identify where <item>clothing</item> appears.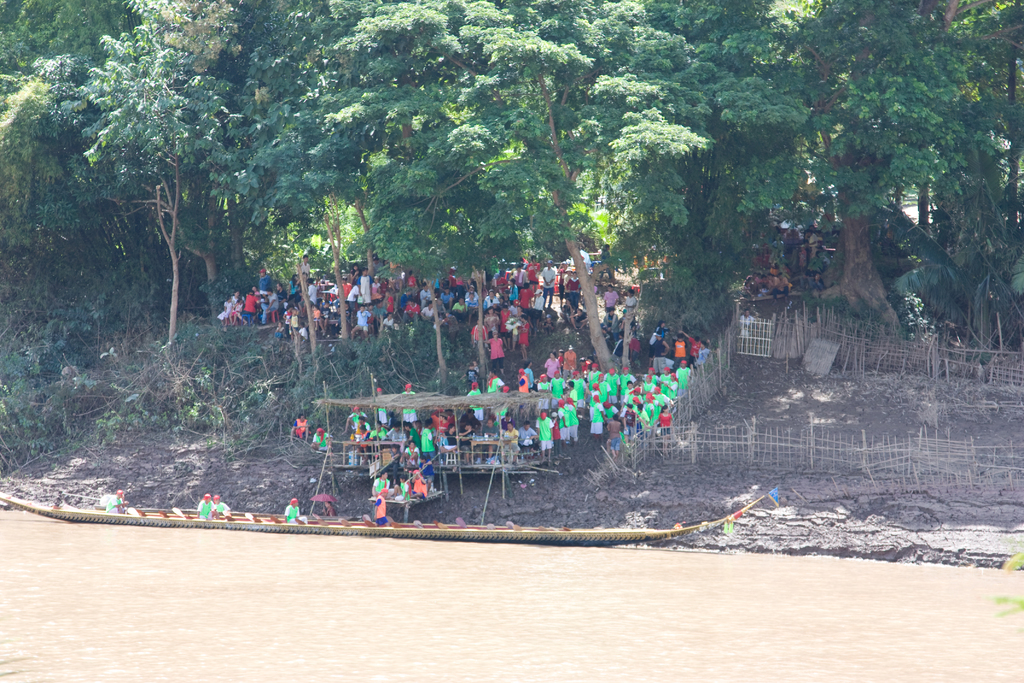
Appears at (x1=106, y1=495, x2=125, y2=518).
